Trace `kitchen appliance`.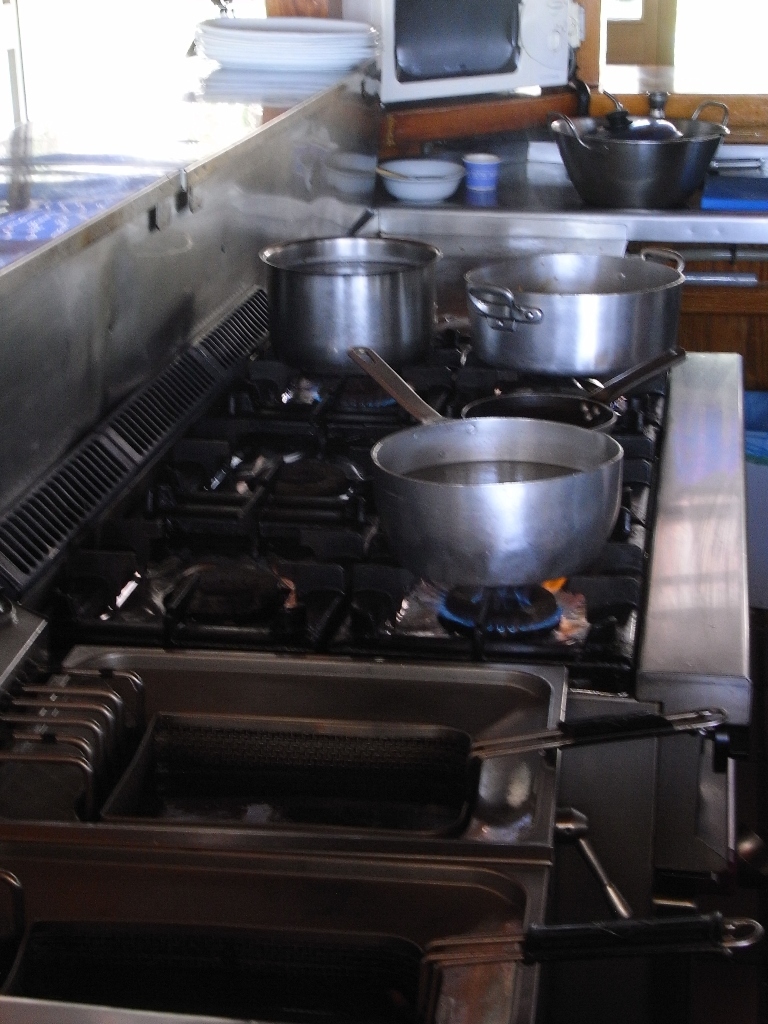
Traced to 0/916/763/1008.
